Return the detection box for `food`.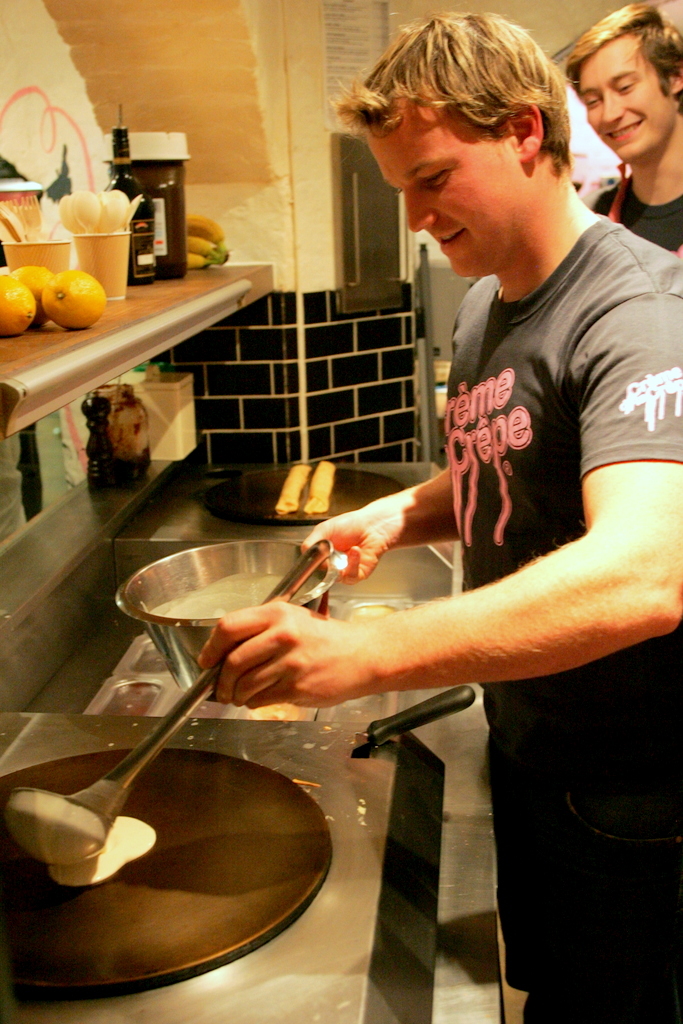
{"x1": 77, "y1": 391, "x2": 153, "y2": 489}.
